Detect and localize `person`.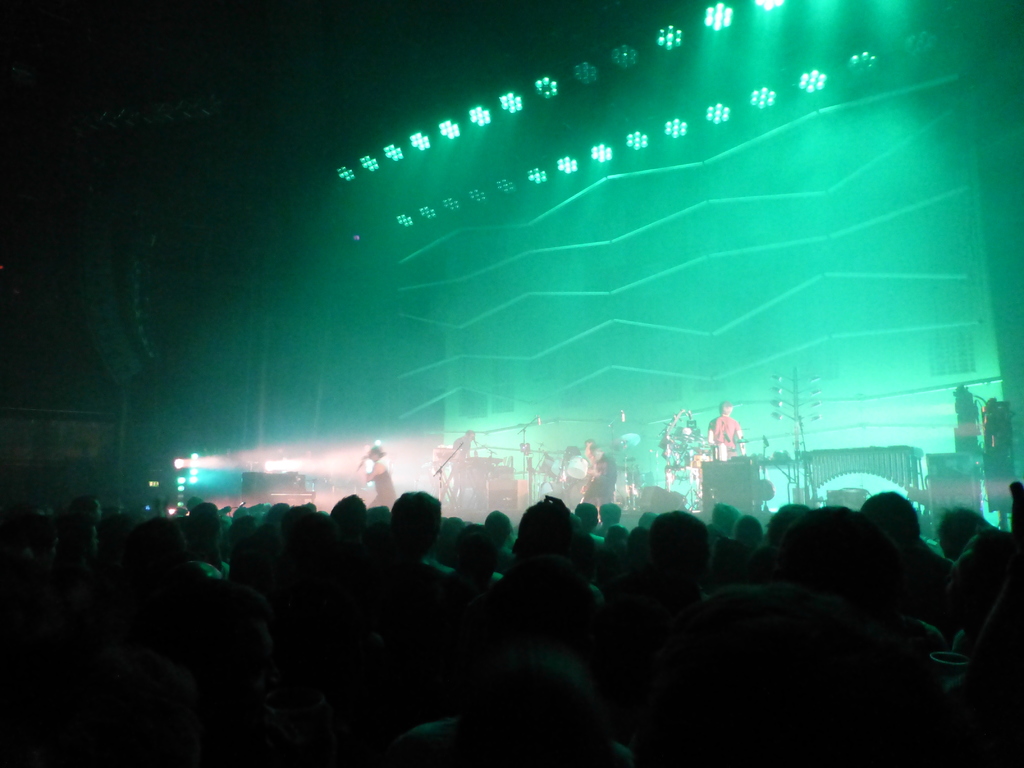
Localized at x1=360 y1=445 x2=396 y2=511.
